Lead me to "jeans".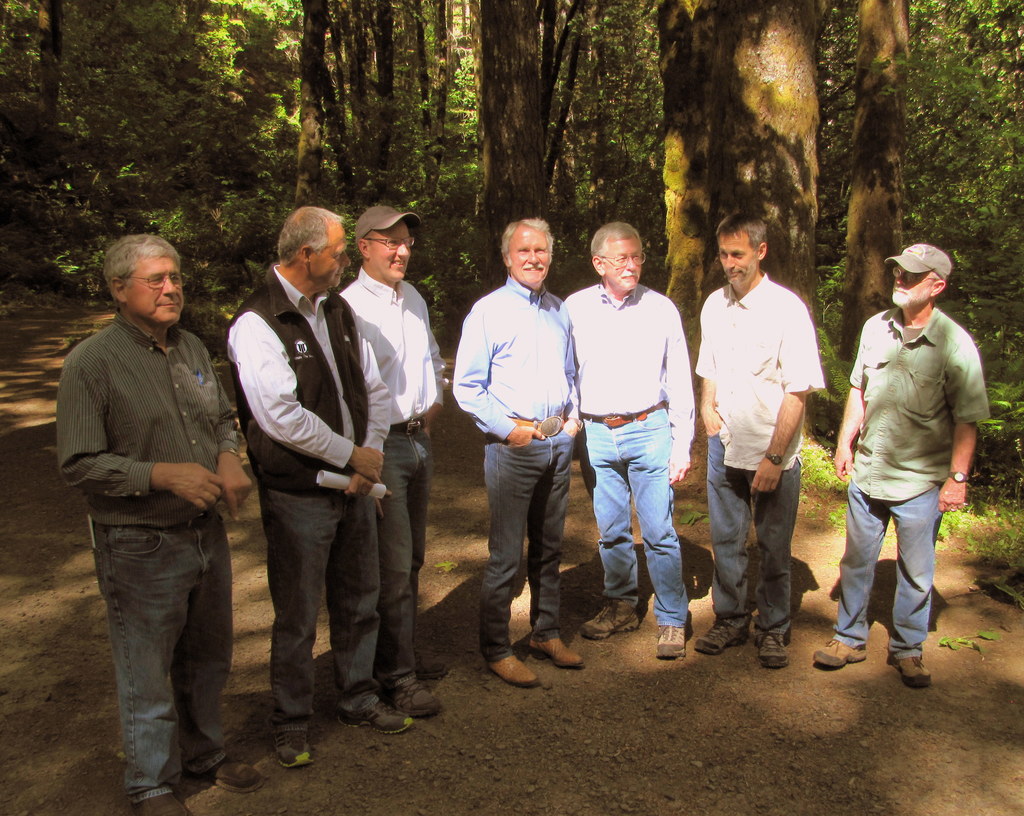
Lead to pyautogui.locateOnScreen(585, 415, 685, 616).
